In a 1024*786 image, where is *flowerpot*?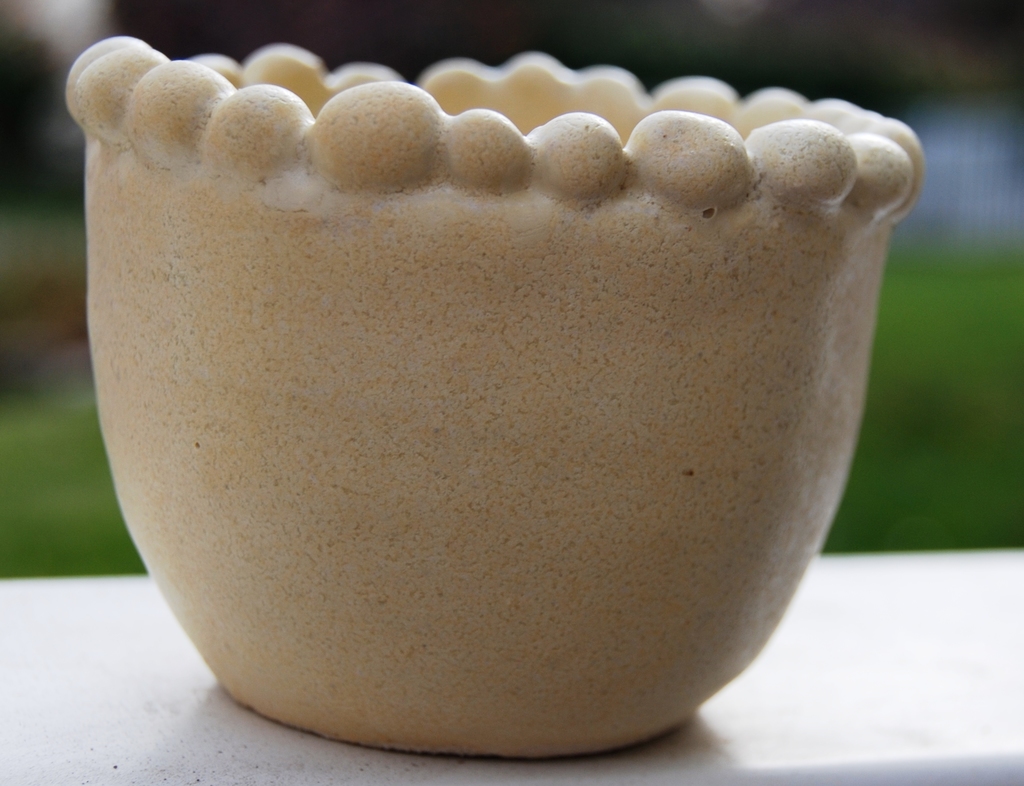
{"left": 115, "top": 52, "right": 945, "bottom": 730}.
